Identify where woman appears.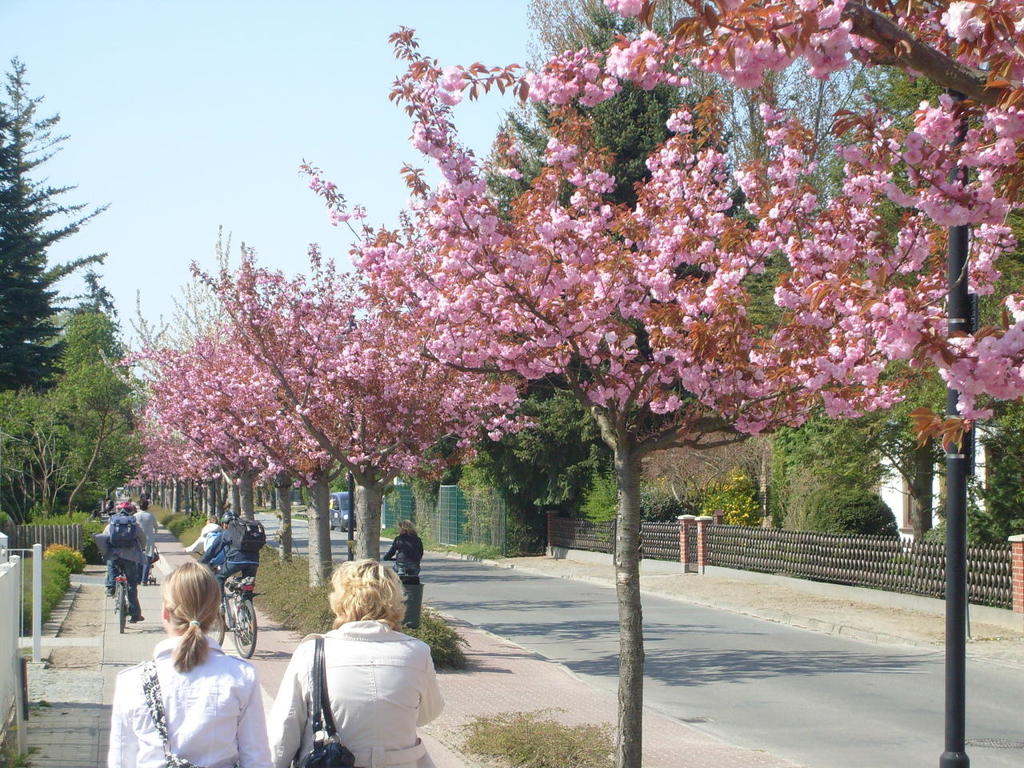
Appears at 110/563/275/766.
